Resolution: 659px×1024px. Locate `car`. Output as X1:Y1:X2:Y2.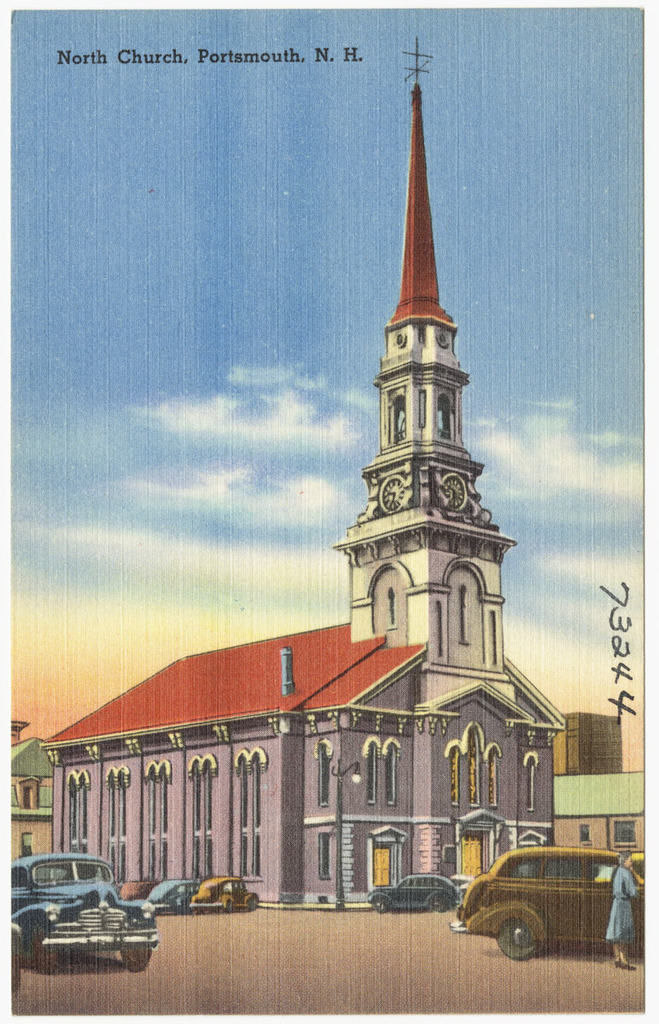
9:852:159:972.
